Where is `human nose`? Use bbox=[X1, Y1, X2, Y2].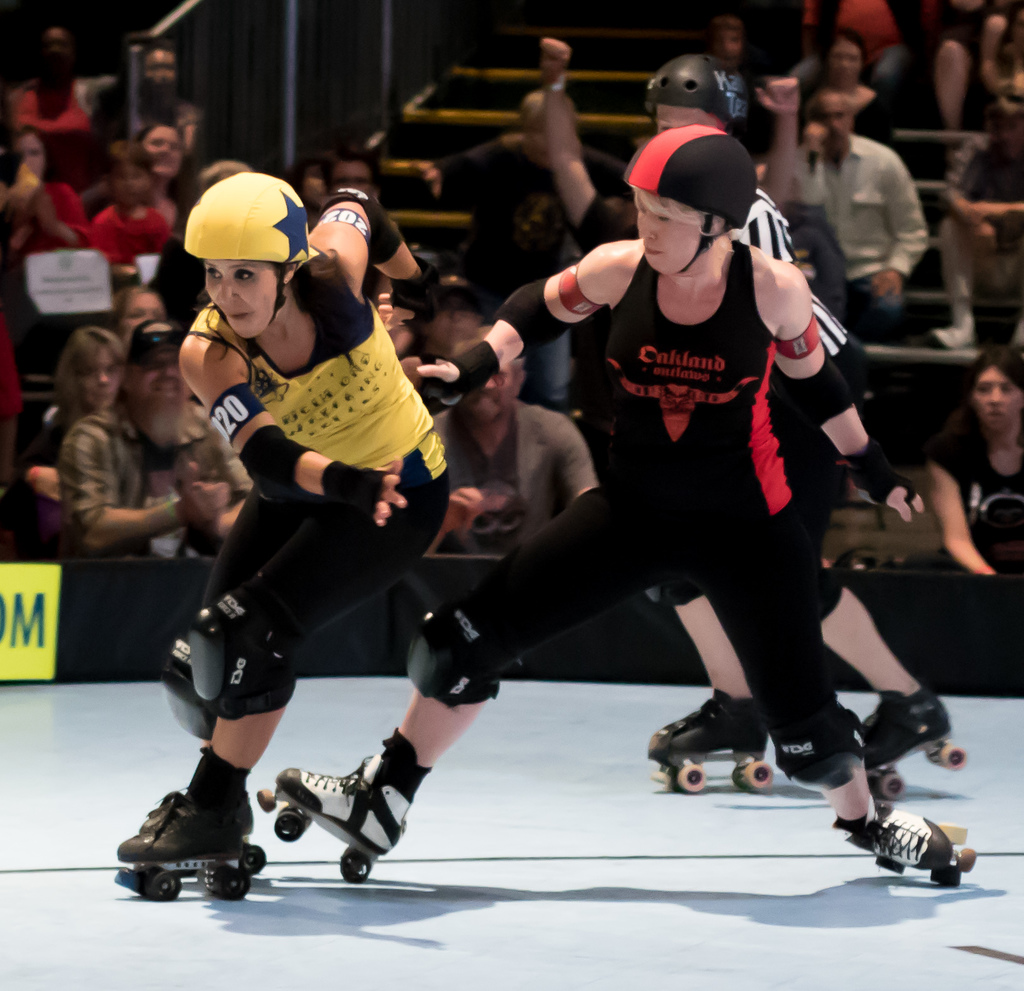
bbox=[842, 58, 850, 67].
